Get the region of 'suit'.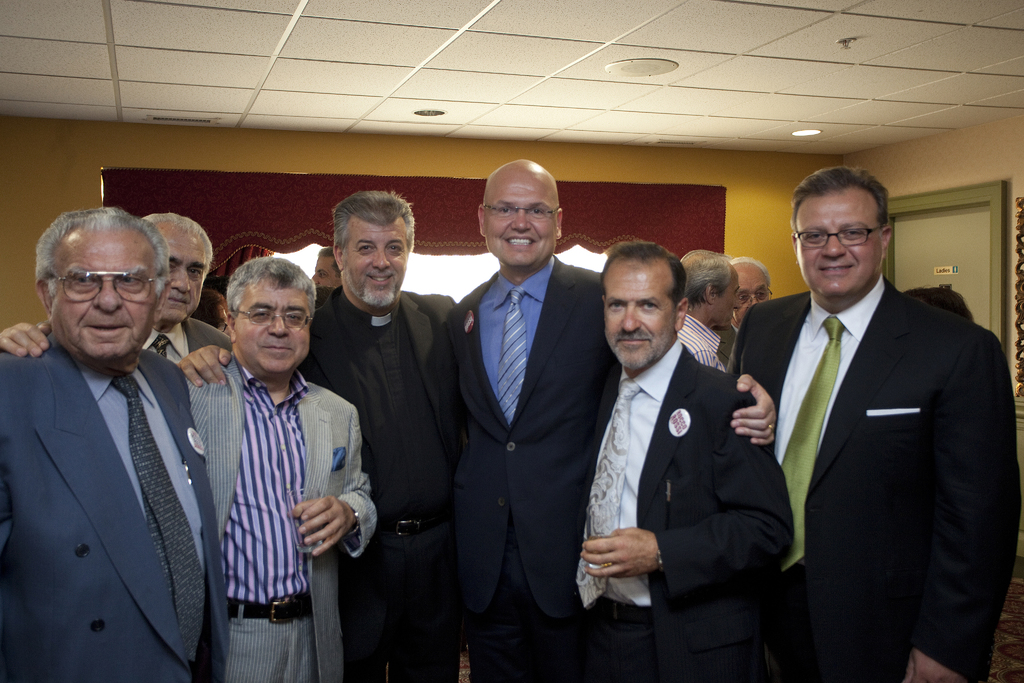
738:183:1014:682.
